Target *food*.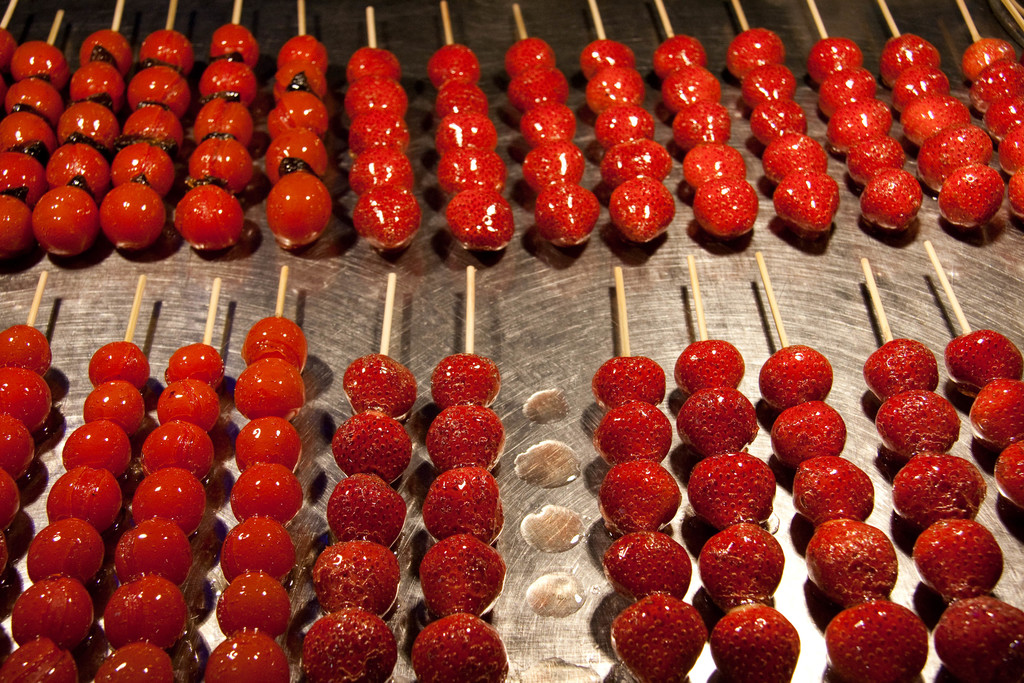
Target region: crop(79, 26, 132, 77).
